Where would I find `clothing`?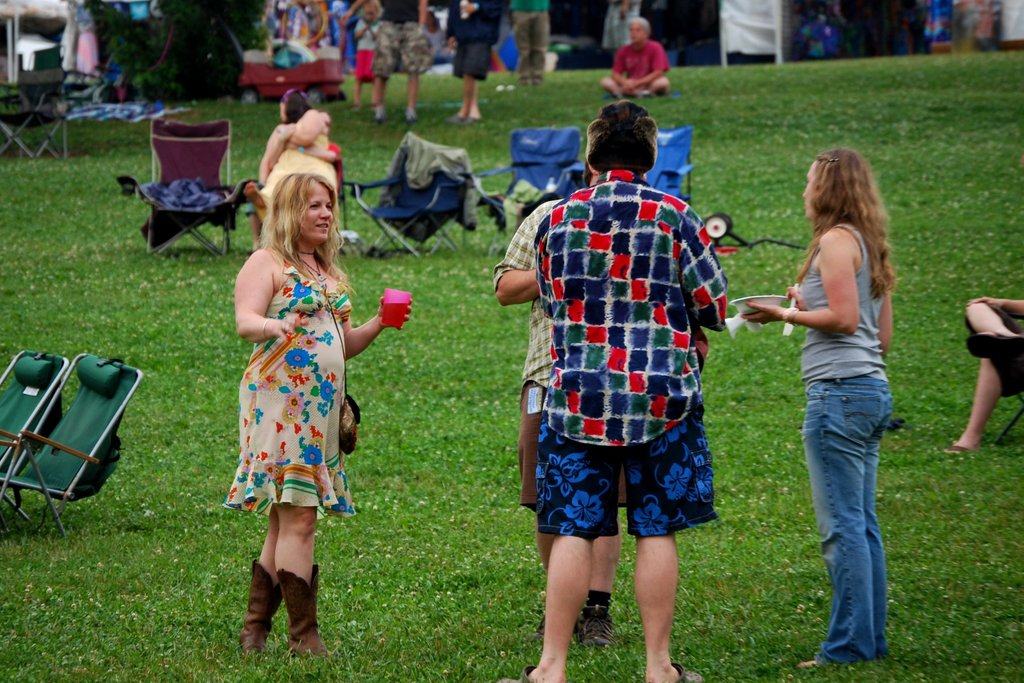
At <bbox>986, 336, 1023, 404</bbox>.
